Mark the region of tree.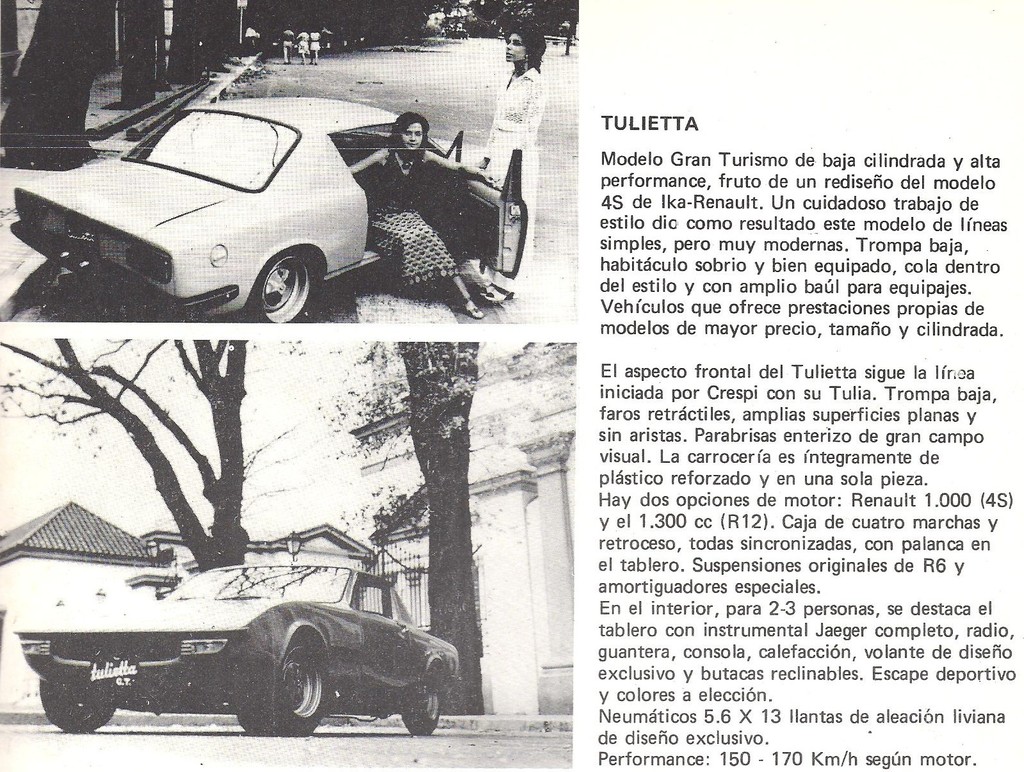
Region: bbox=[2, 334, 269, 571].
